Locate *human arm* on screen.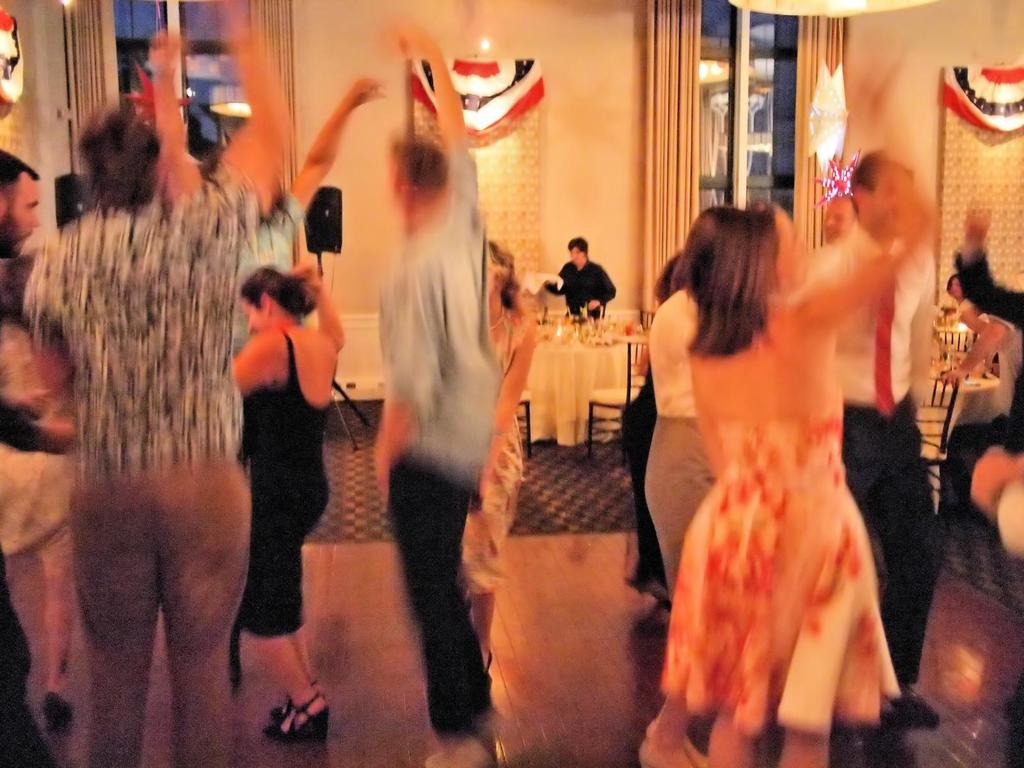
On screen at 215:3:297:241.
